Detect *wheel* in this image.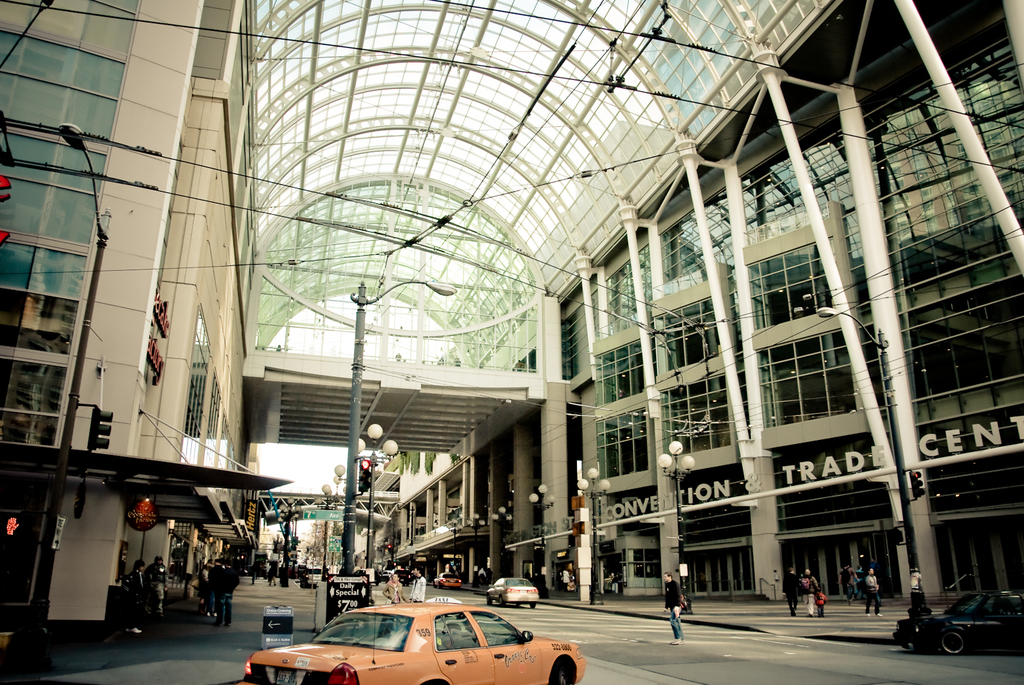
Detection: Rect(514, 600, 520, 609).
